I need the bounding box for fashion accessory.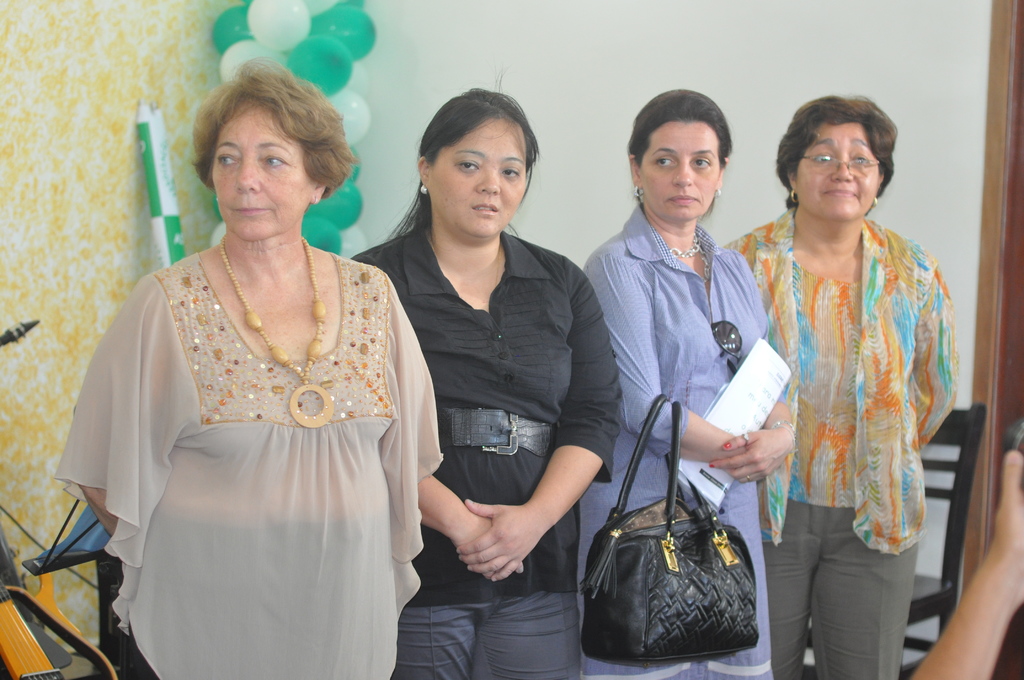
Here it is: {"left": 872, "top": 190, "right": 882, "bottom": 209}.
